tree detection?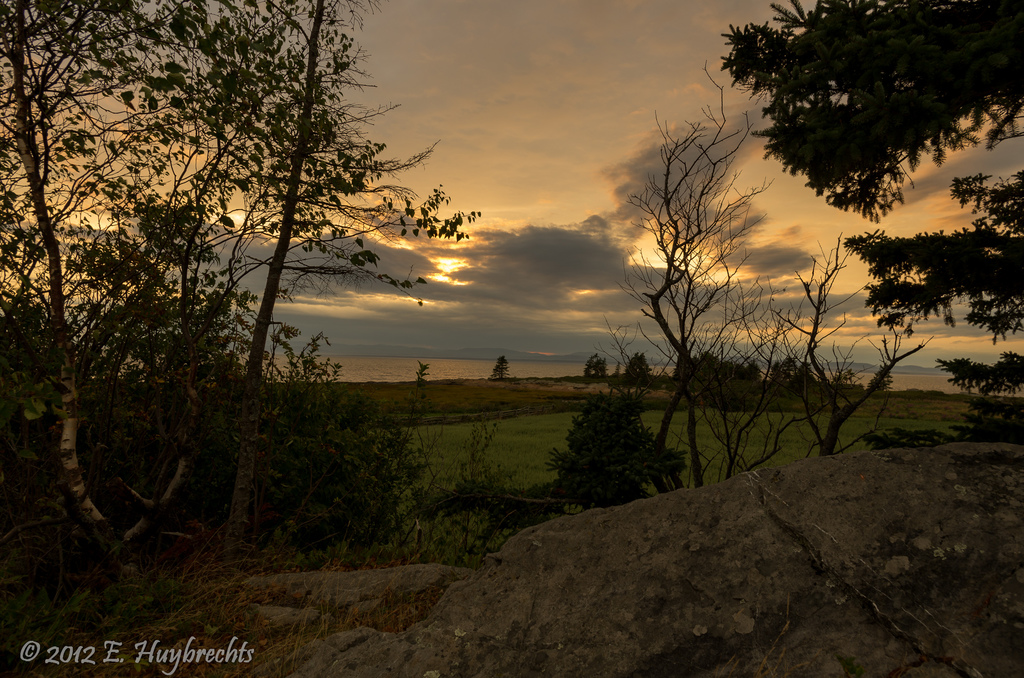
4 0 242 630
